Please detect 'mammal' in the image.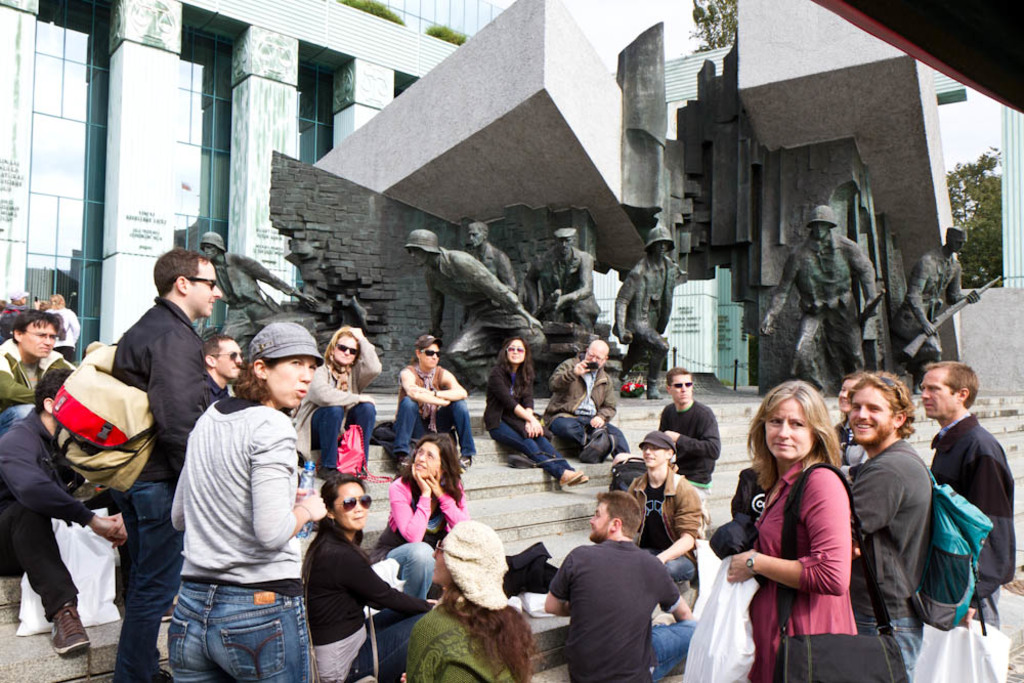
bbox=(167, 321, 328, 680).
